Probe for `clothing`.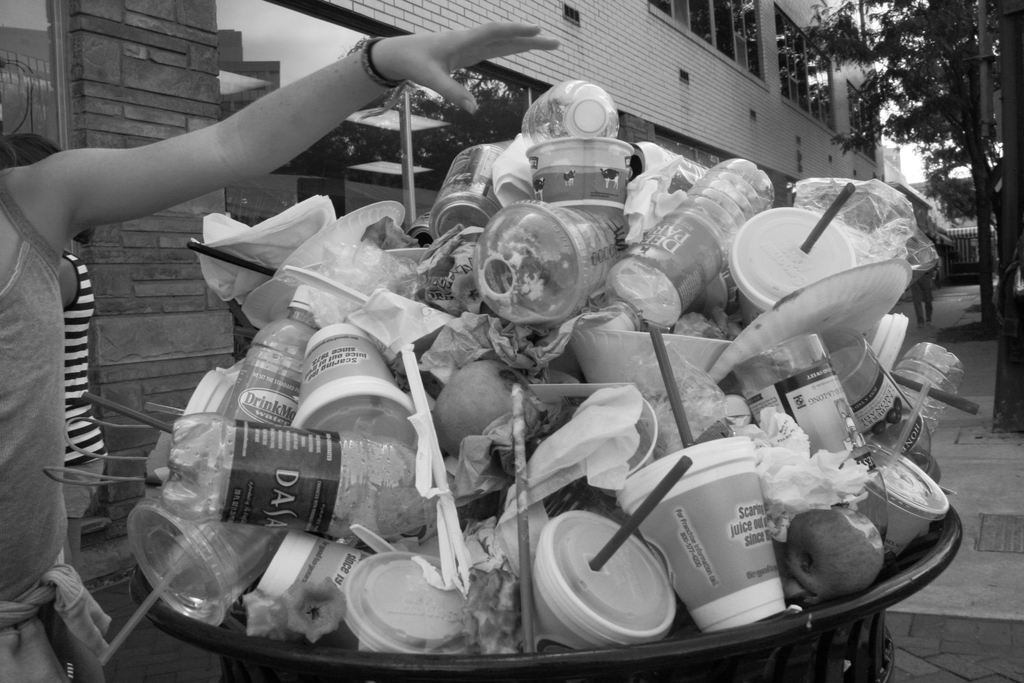
Probe result: region(0, 149, 106, 682).
